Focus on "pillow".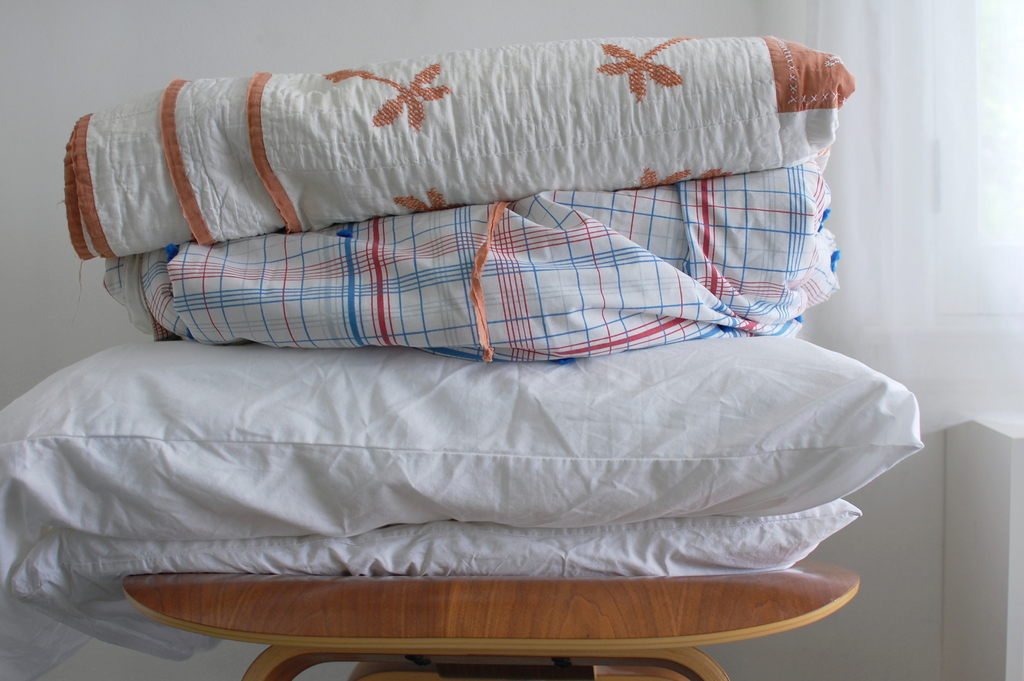
Focused at pyautogui.locateOnScreen(139, 115, 787, 384).
